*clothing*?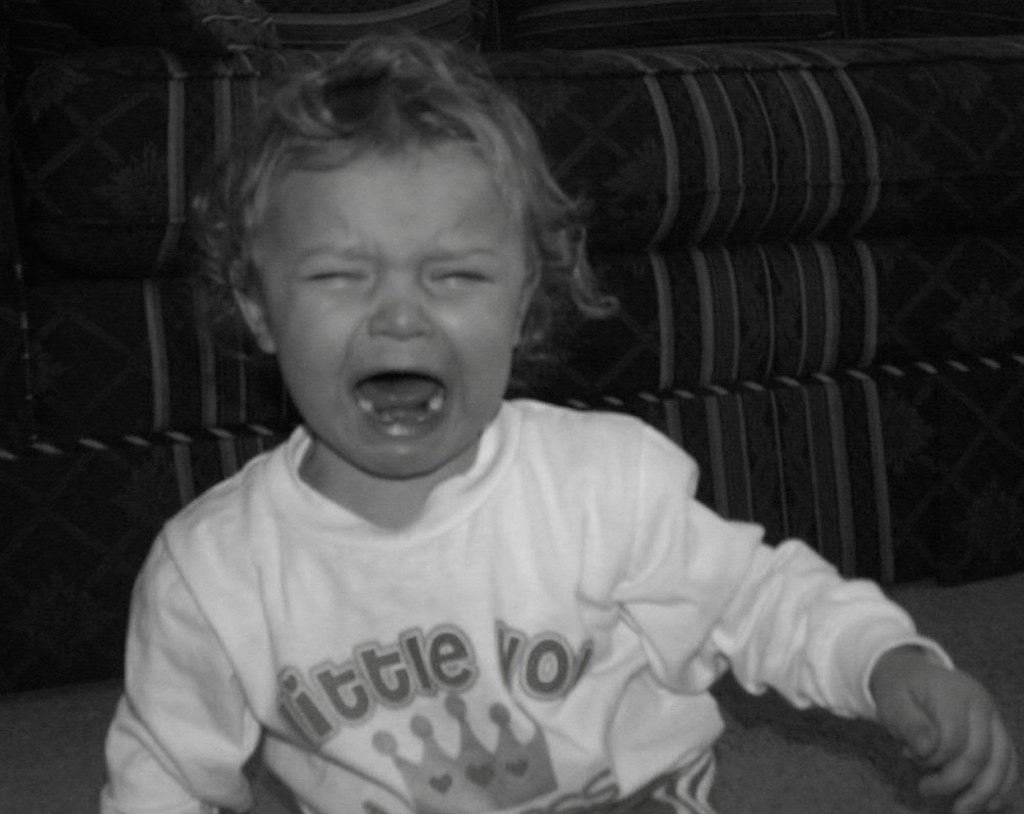
pyautogui.locateOnScreen(96, 394, 960, 813)
